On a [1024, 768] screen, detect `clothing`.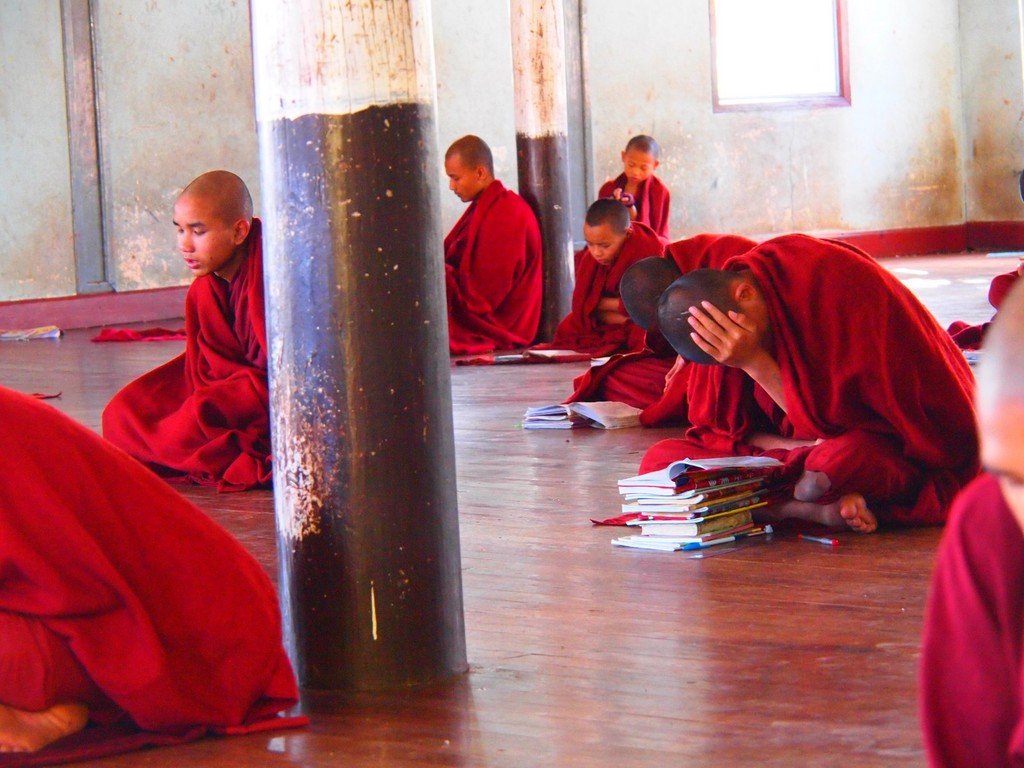
select_region(116, 219, 268, 488).
